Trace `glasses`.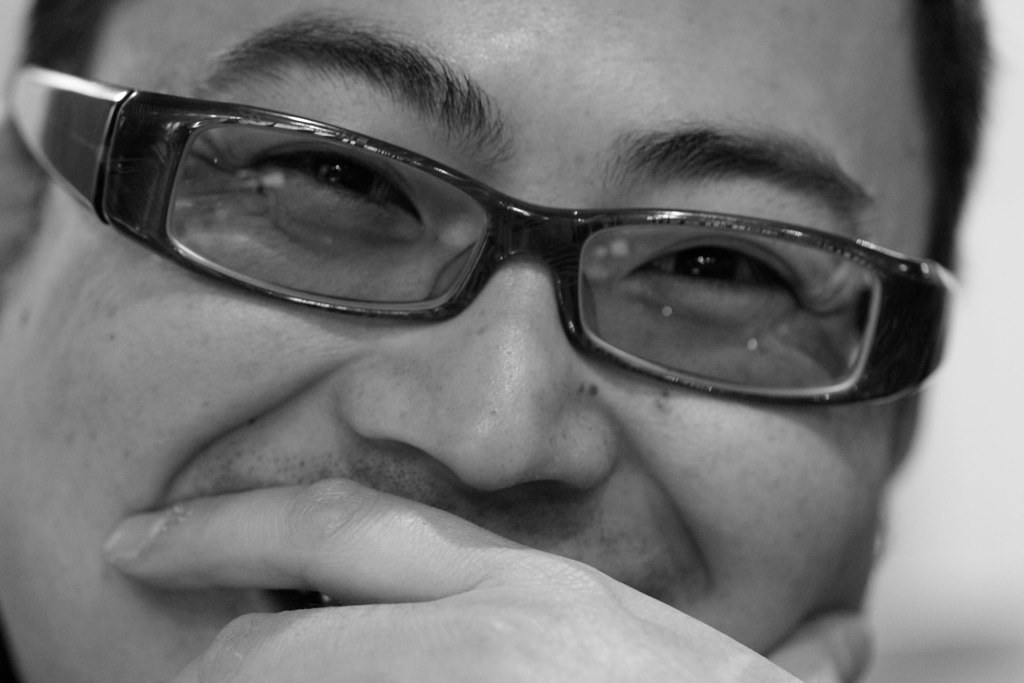
Traced to select_region(59, 63, 962, 408).
